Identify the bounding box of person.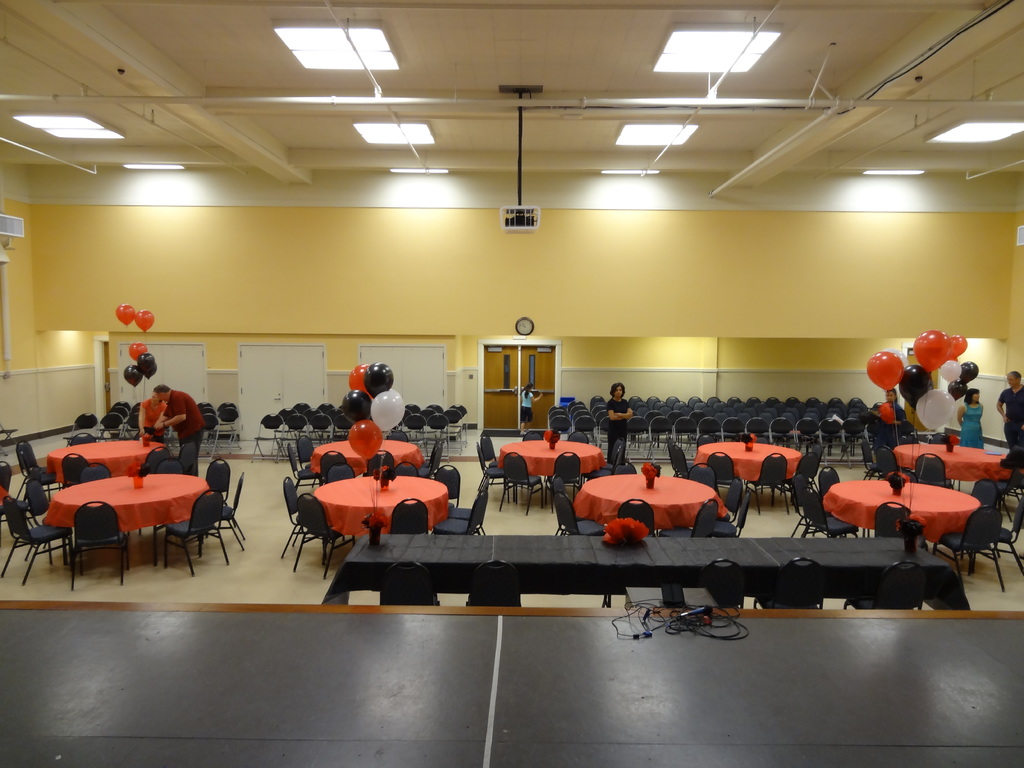
bbox(131, 390, 164, 436).
